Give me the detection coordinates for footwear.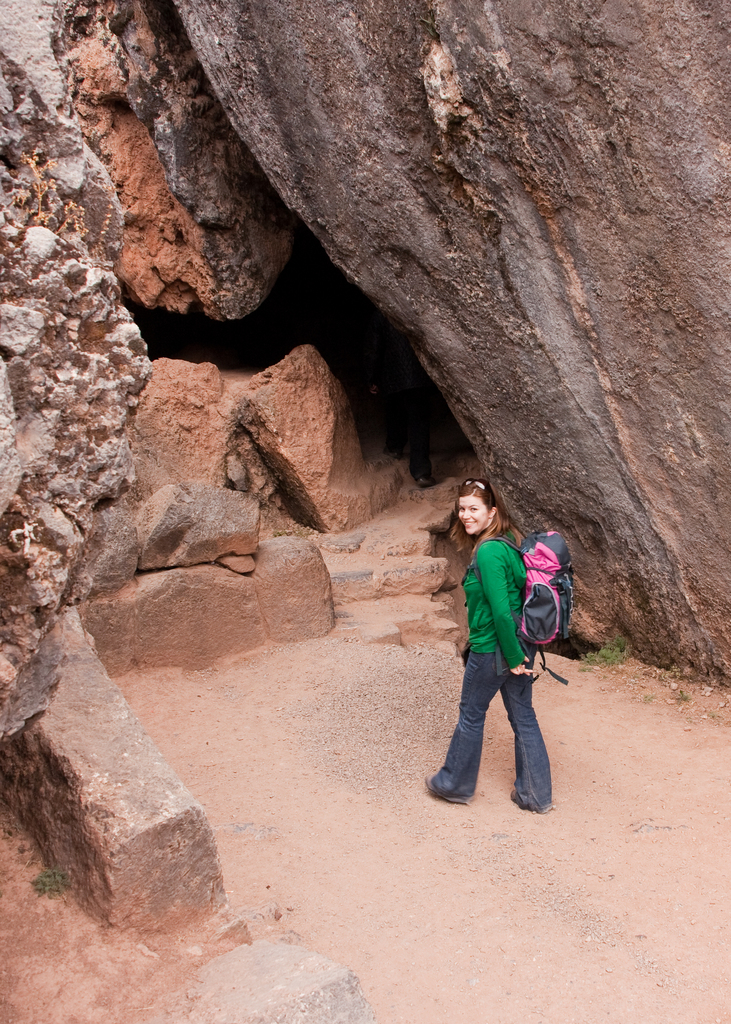
509:790:556:810.
